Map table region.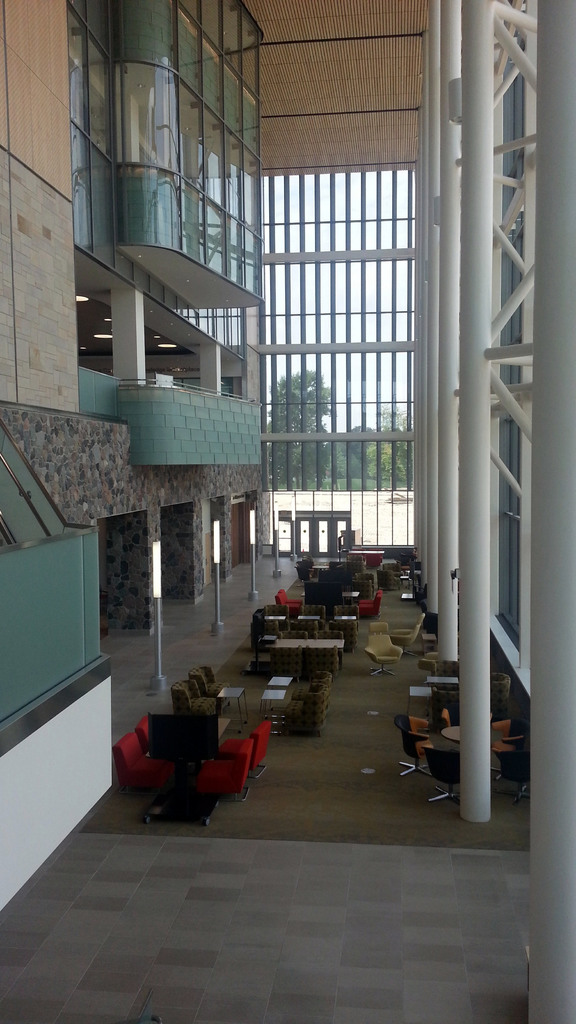
Mapped to x1=259, y1=691, x2=287, y2=735.
